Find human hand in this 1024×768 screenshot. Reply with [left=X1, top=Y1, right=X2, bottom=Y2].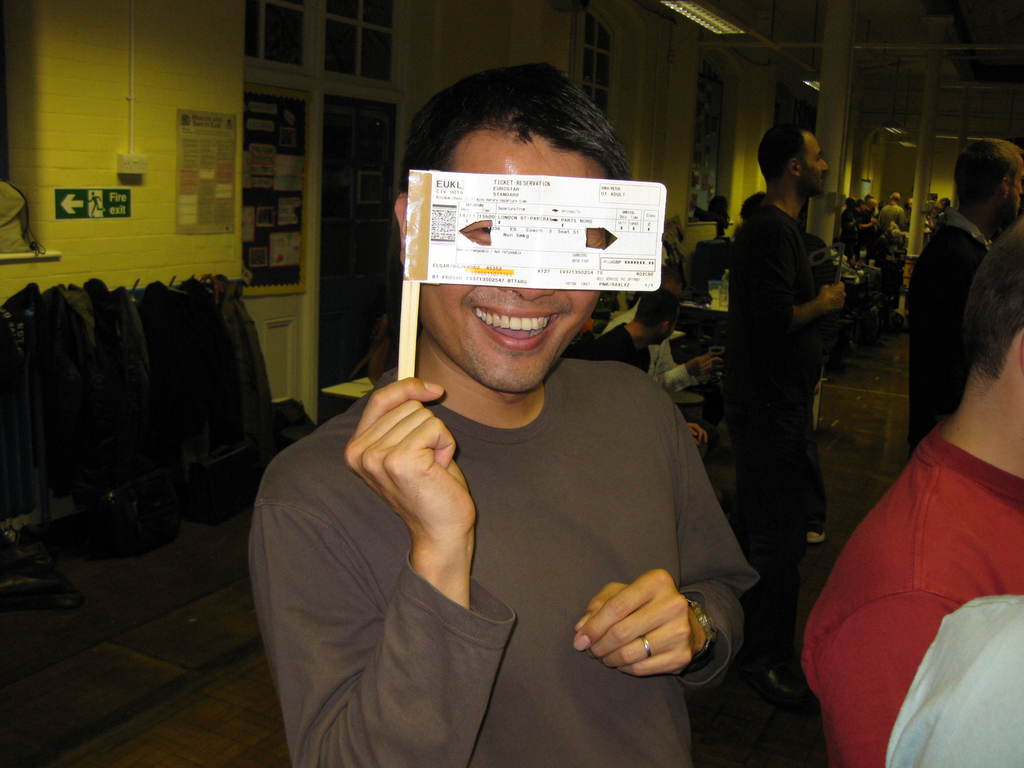
[left=687, top=422, right=710, bottom=450].
